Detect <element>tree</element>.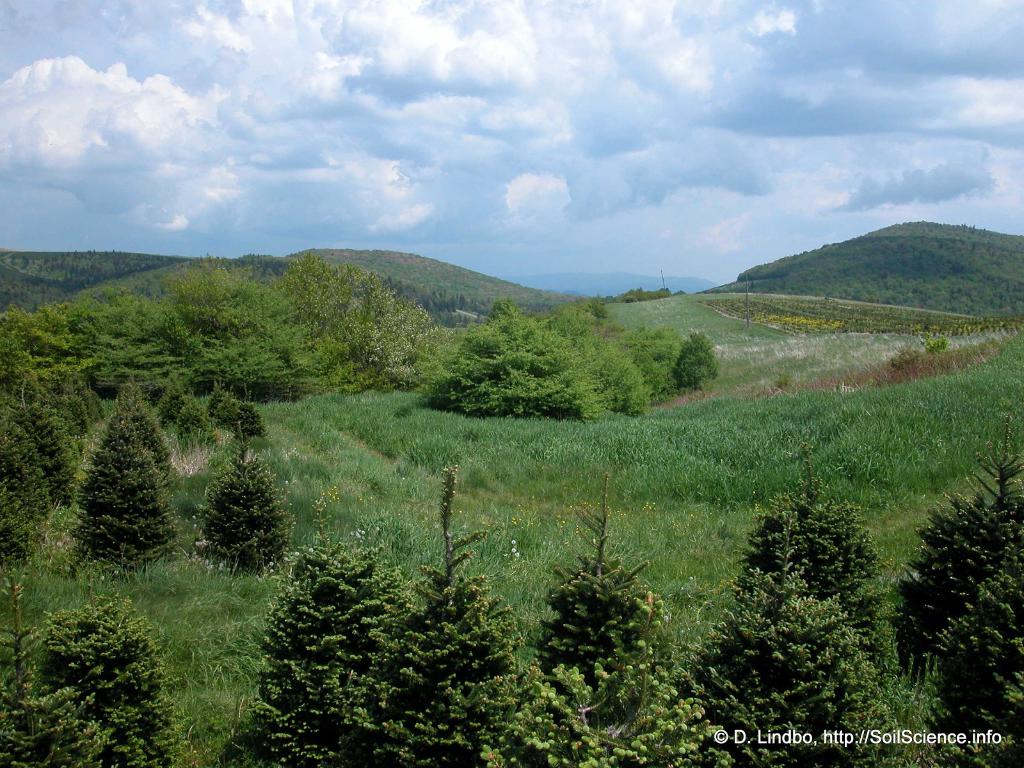
Detected at x1=0, y1=588, x2=186, y2=767.
